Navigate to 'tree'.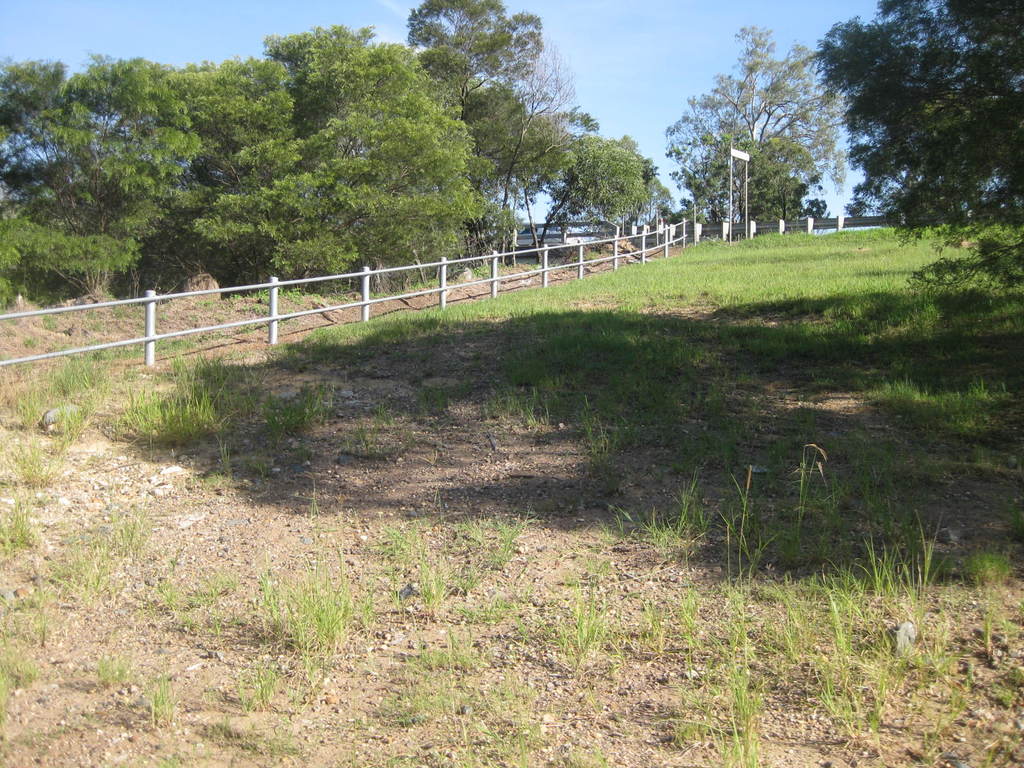
Navigation target: detection(682, 56, 842, 236).
